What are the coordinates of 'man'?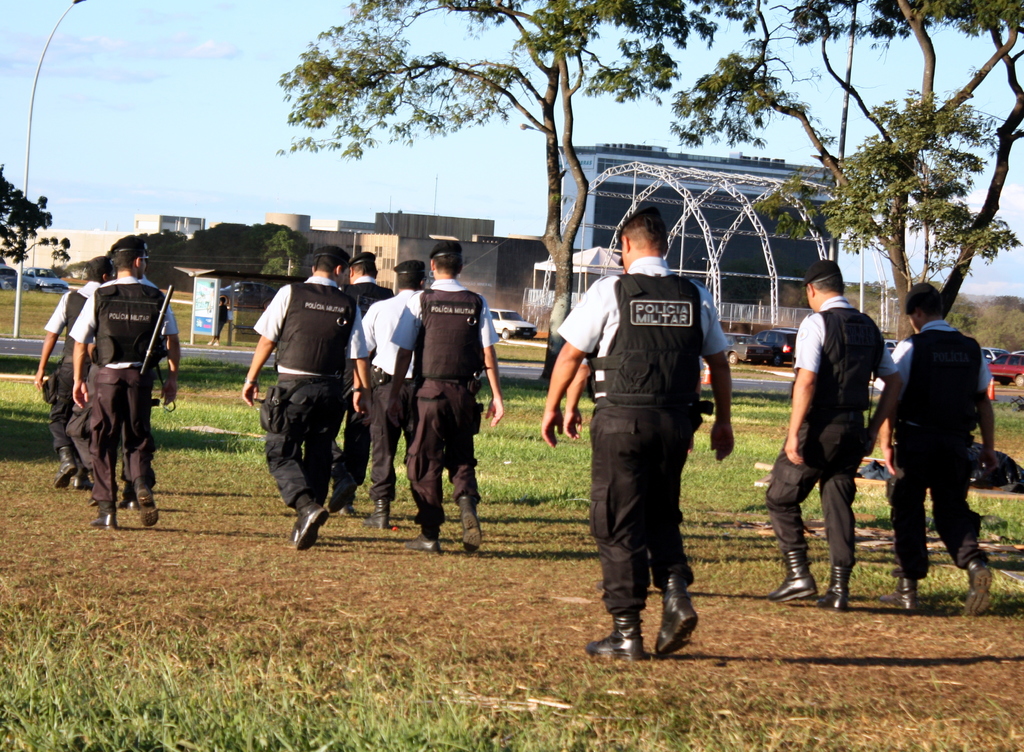
box(345, 250, 395, 505).
